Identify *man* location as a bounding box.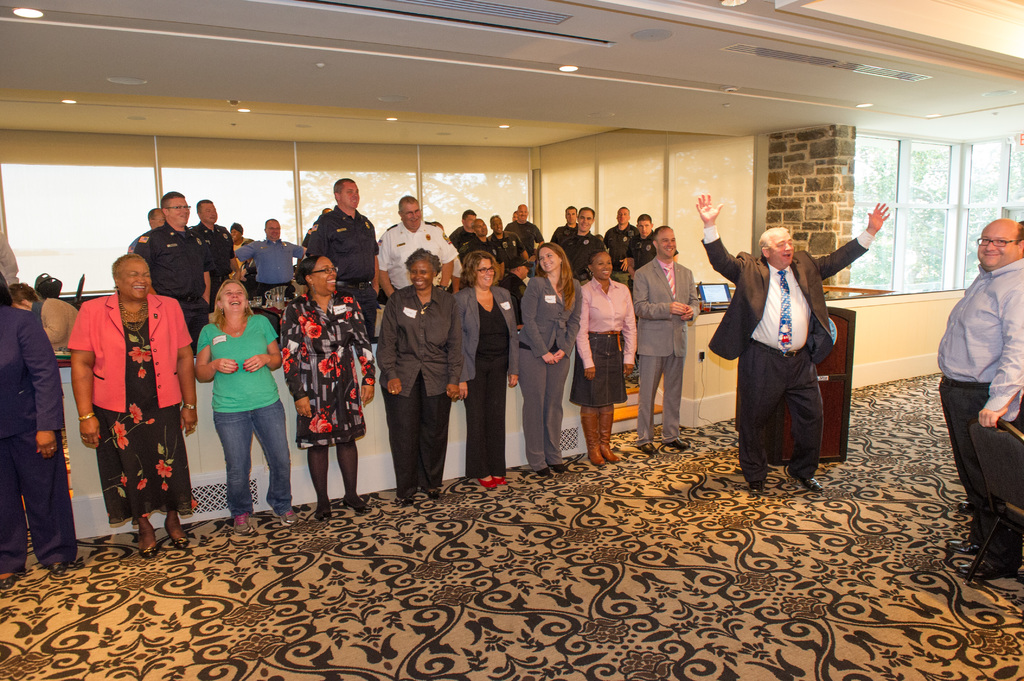
{"left": 186, "top": 200, "right": 243, "bottom": 301}.
